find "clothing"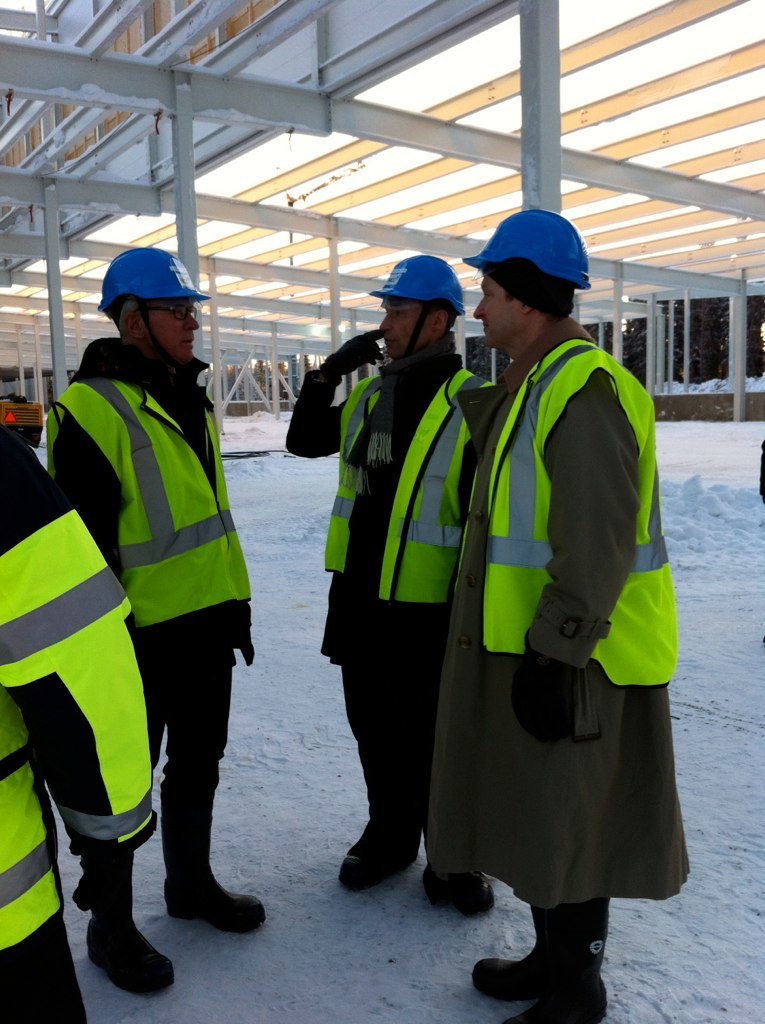
crop(427, 322, 695, 981)
